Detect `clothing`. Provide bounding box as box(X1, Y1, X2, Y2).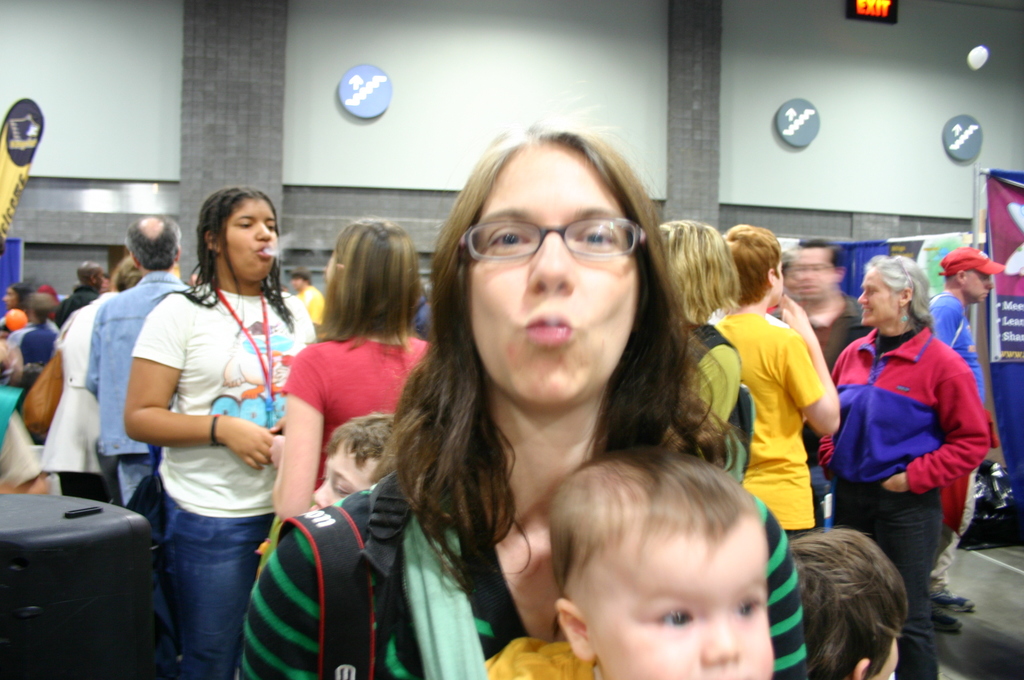
box(237, 450, 812, 677).
